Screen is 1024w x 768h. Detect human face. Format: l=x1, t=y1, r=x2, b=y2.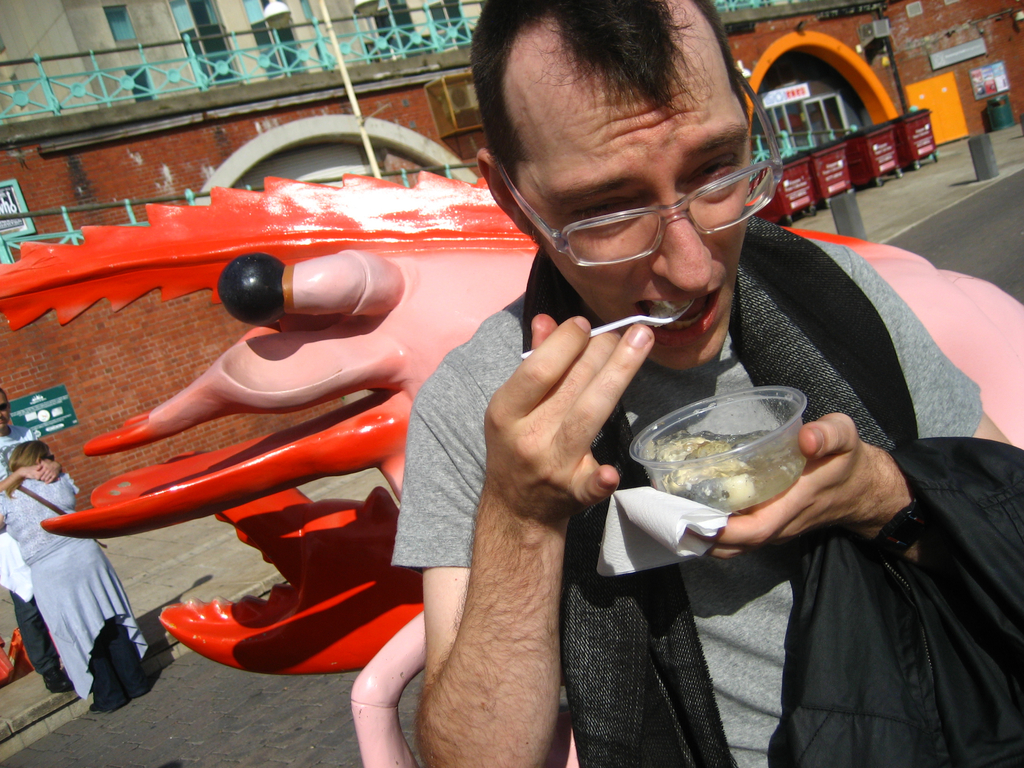
l=514, t=86, r=751, b=367.
